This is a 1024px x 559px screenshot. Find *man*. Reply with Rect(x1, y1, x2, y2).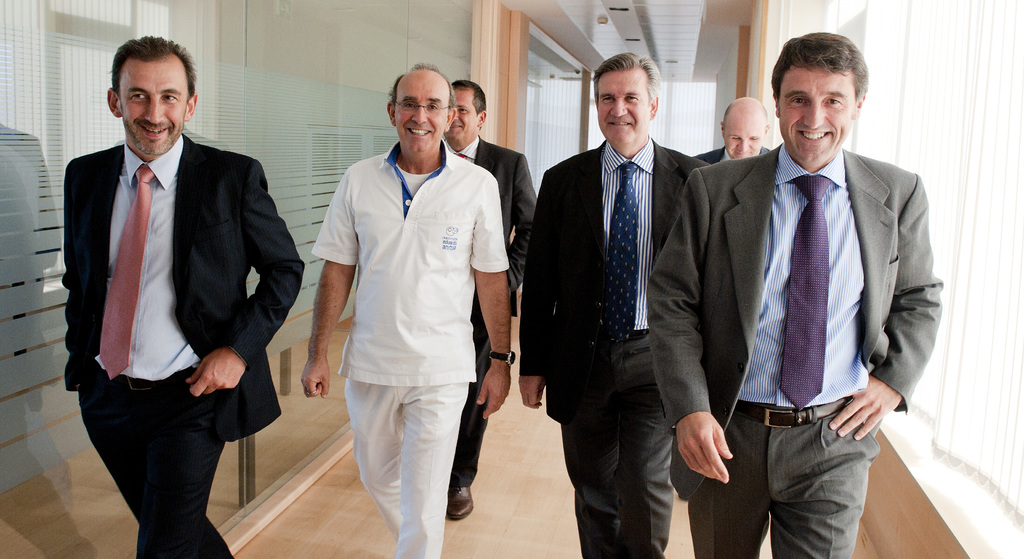
Rect(64, 33, 304, 558).
